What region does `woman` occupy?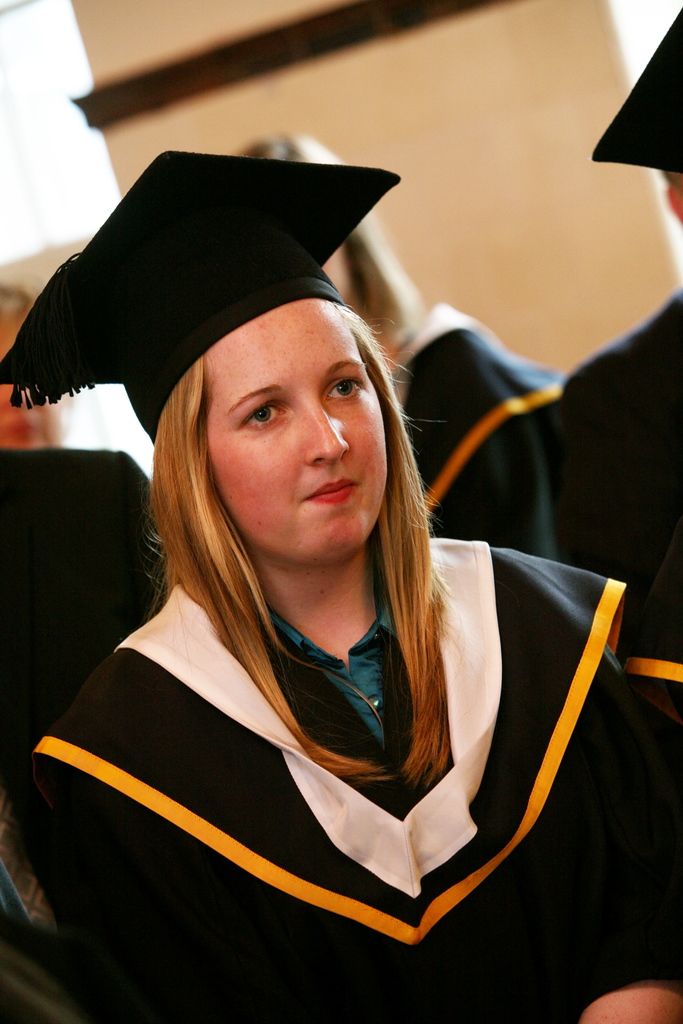
[0,145,682,1023].
